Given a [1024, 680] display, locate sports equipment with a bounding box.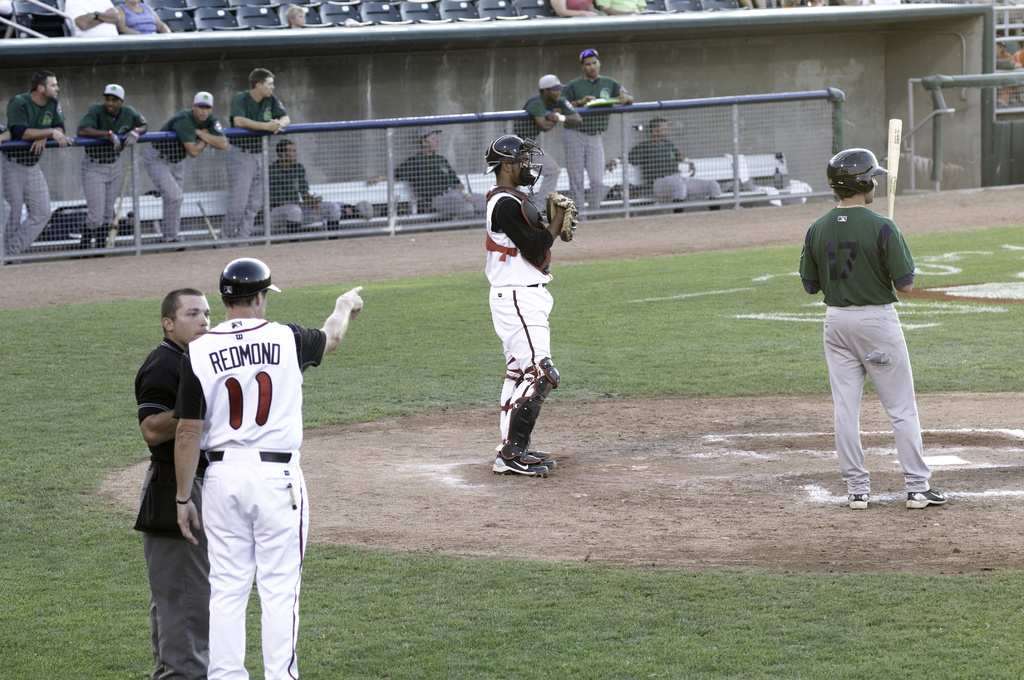
Located: x1=888 y1=113 x2=906 y2=221.
